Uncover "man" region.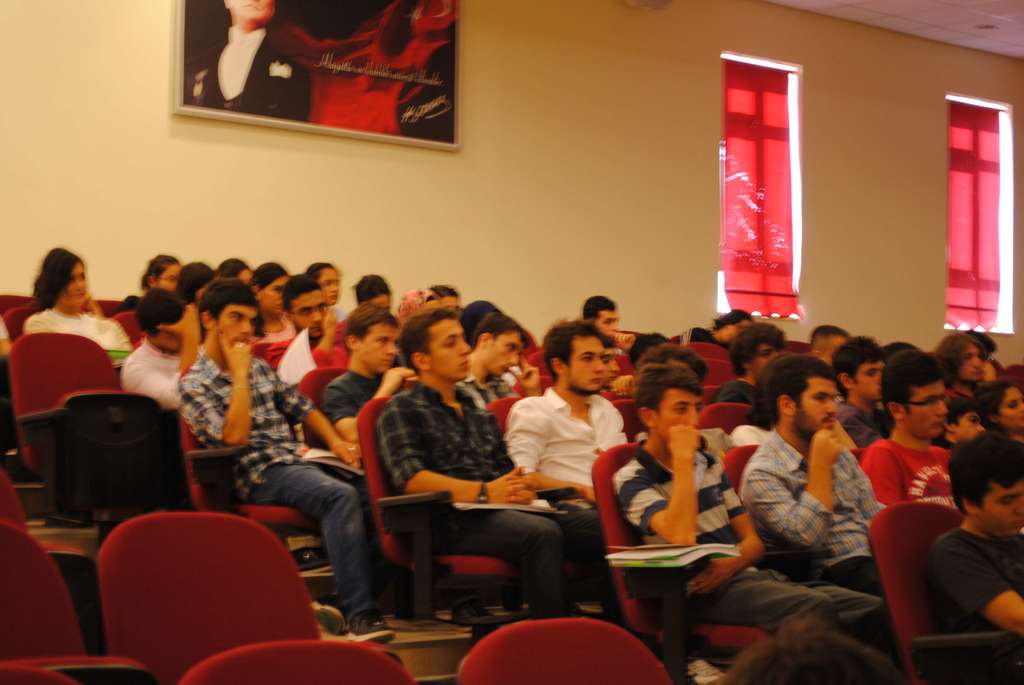
Uncovered: 834/334/890/446.
